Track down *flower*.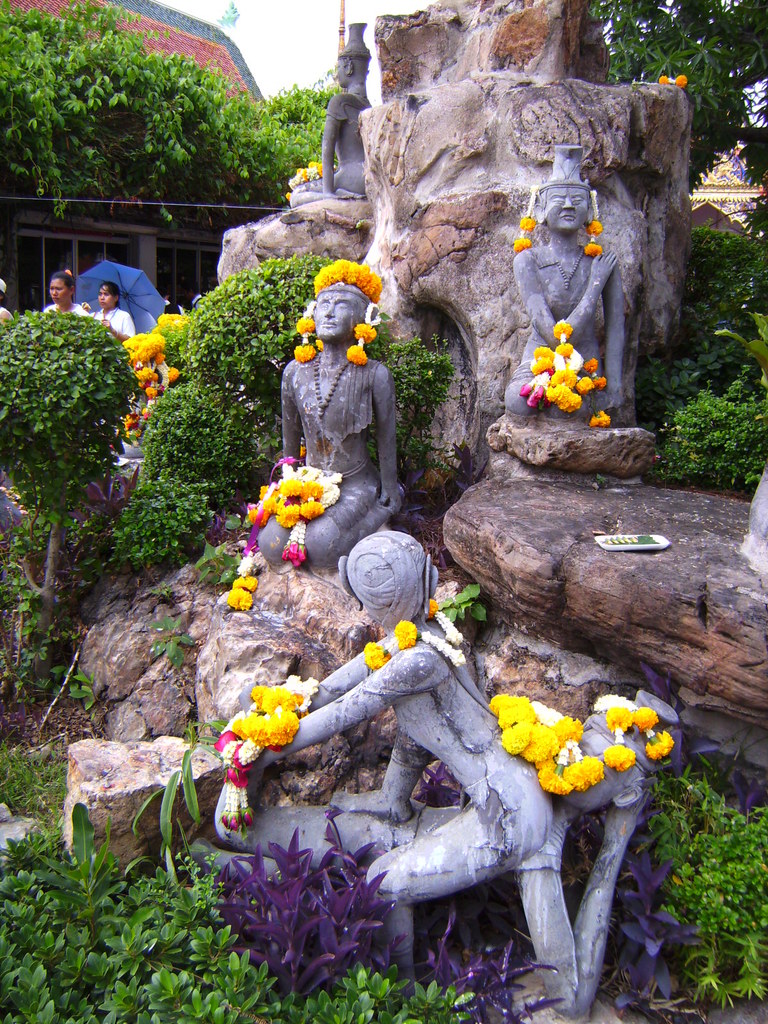
Tracked to 238:550:268:572.
